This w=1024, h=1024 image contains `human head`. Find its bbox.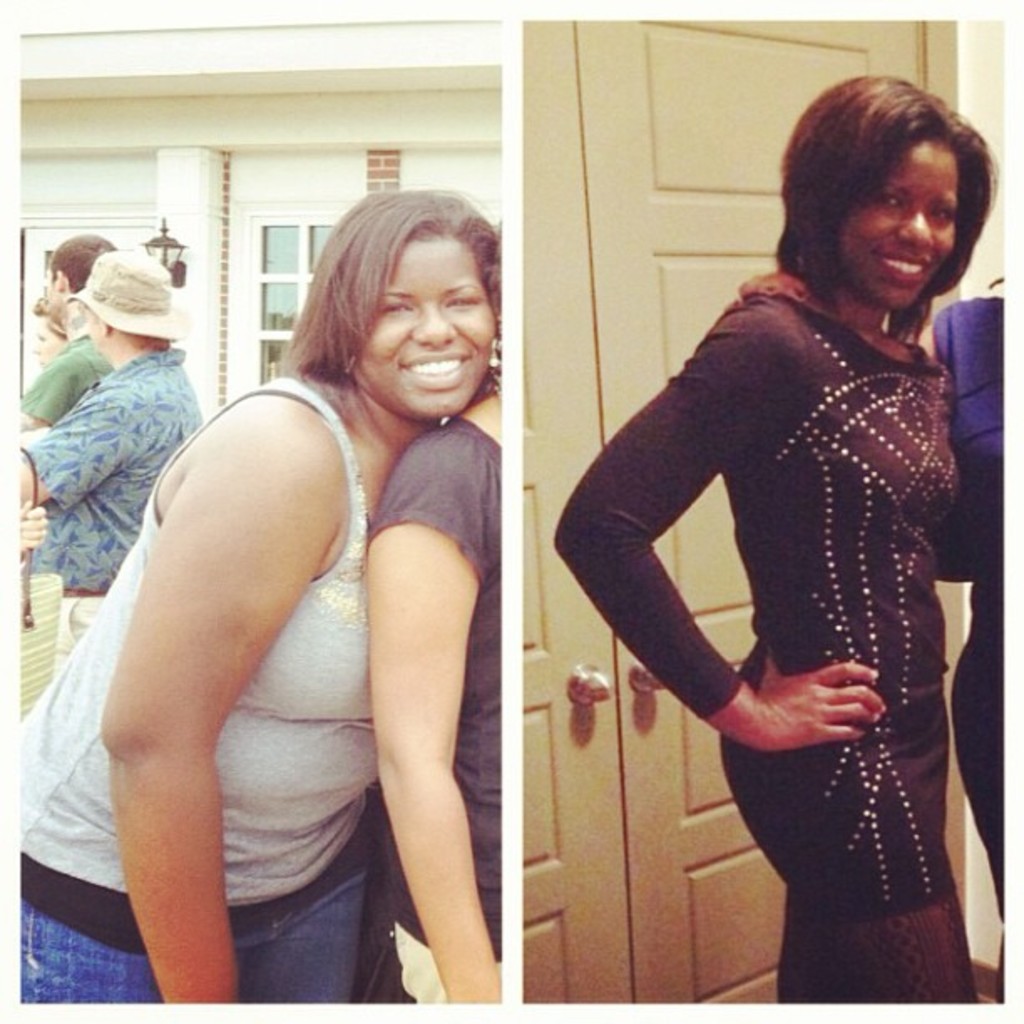
region(487, 218, 502, 381).
